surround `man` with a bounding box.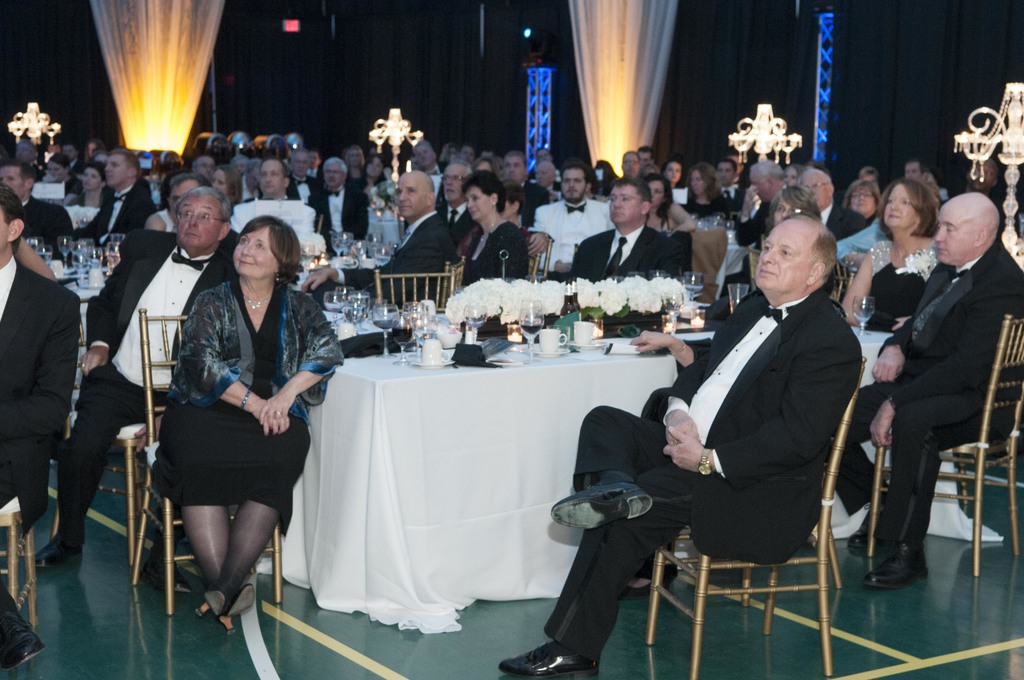
Rect(321, 155, 371, 254).
